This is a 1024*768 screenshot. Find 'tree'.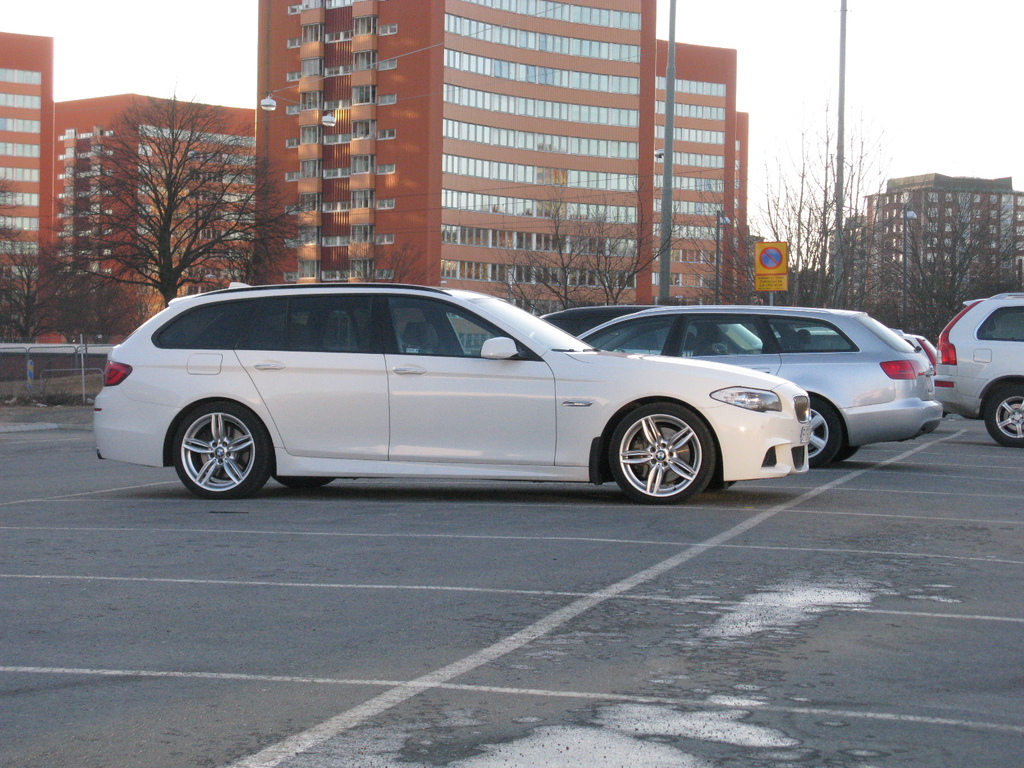
Bounding box: l=72, t=85, r=289, b=305.
